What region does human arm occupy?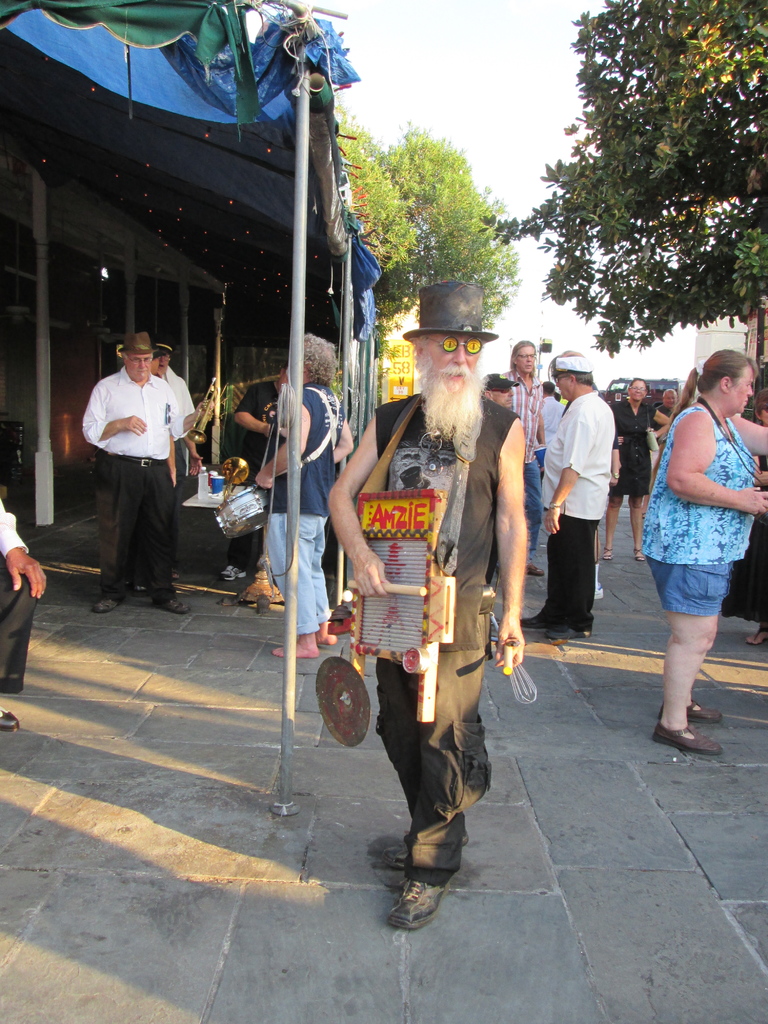
[left=82, top=389, right=142, bottom=452].
